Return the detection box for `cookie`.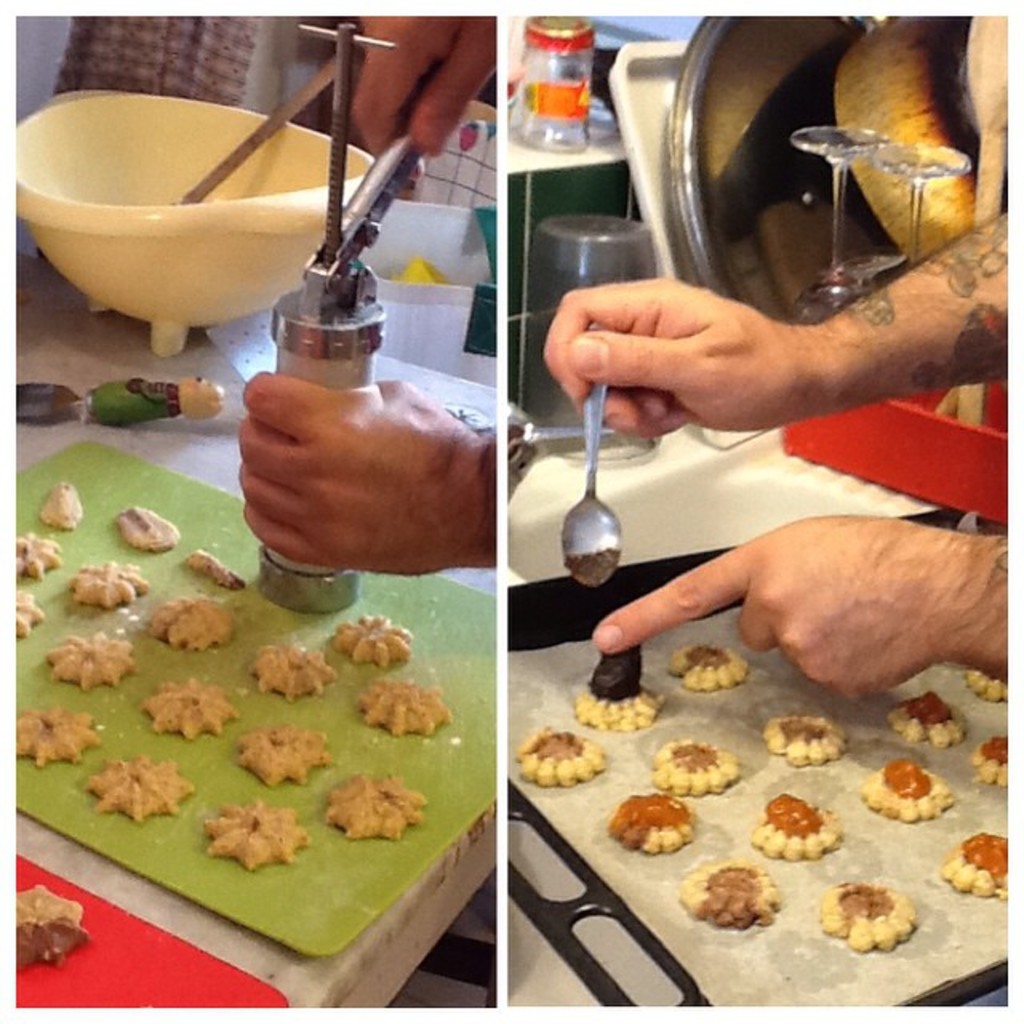
region(331, 613, 410, 672).
